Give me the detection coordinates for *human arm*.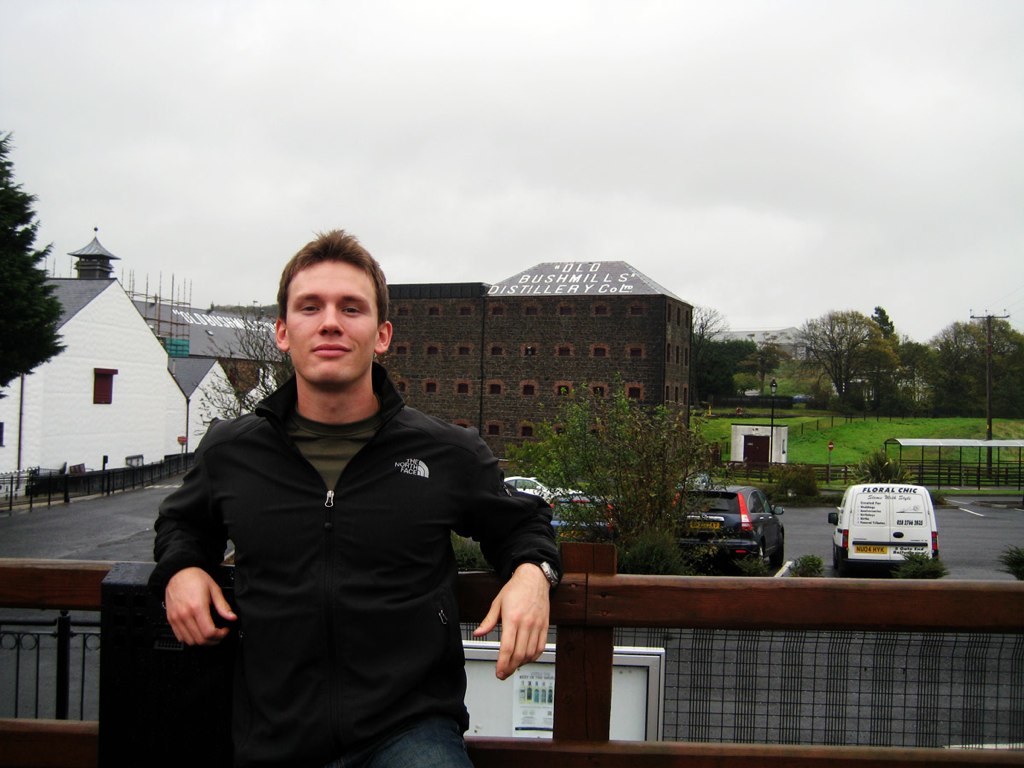
[left=442, top=421, right=562, bottom=679].
